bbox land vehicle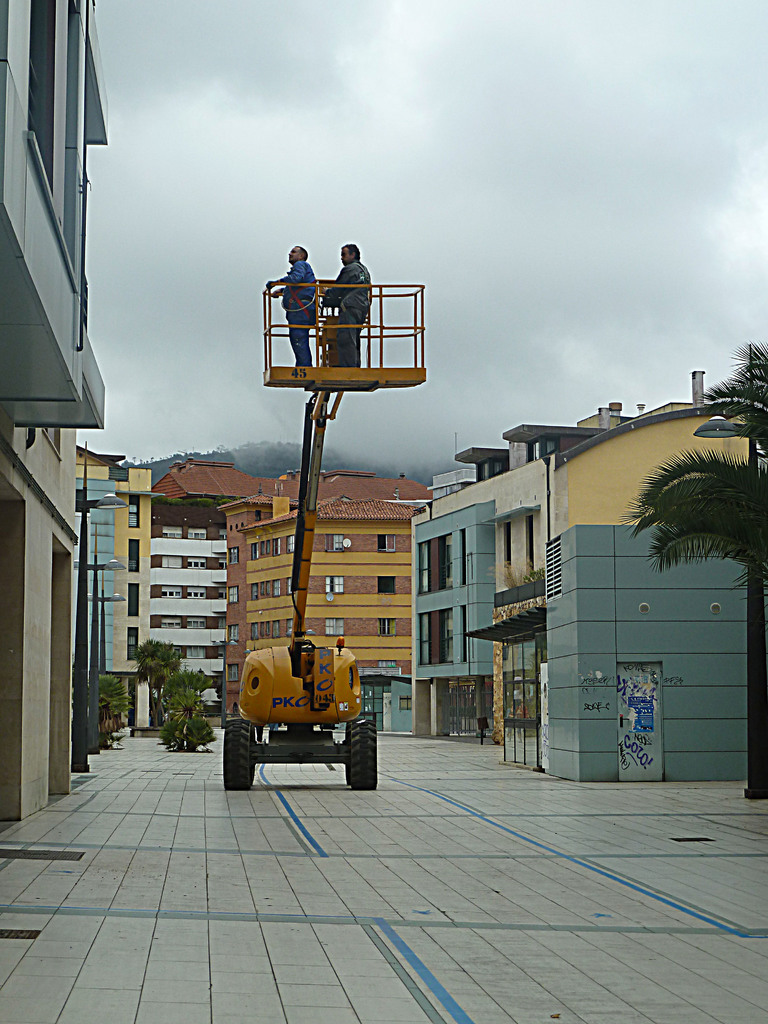
x1=218 y1=273 x2=426 y2=793
